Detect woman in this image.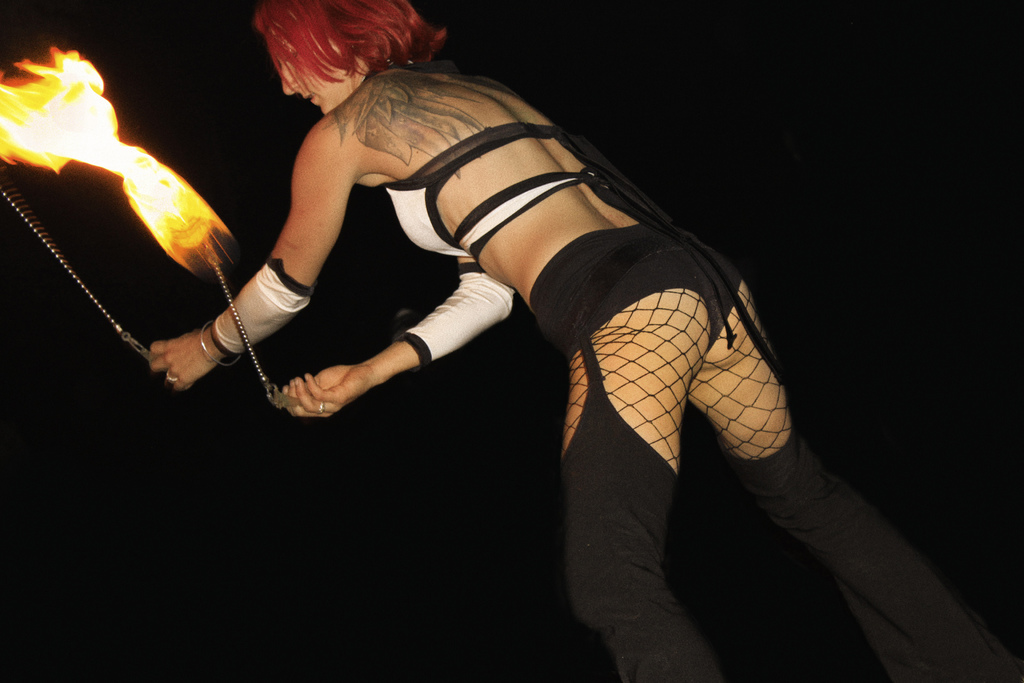
Detection: 115/0/928/668.
